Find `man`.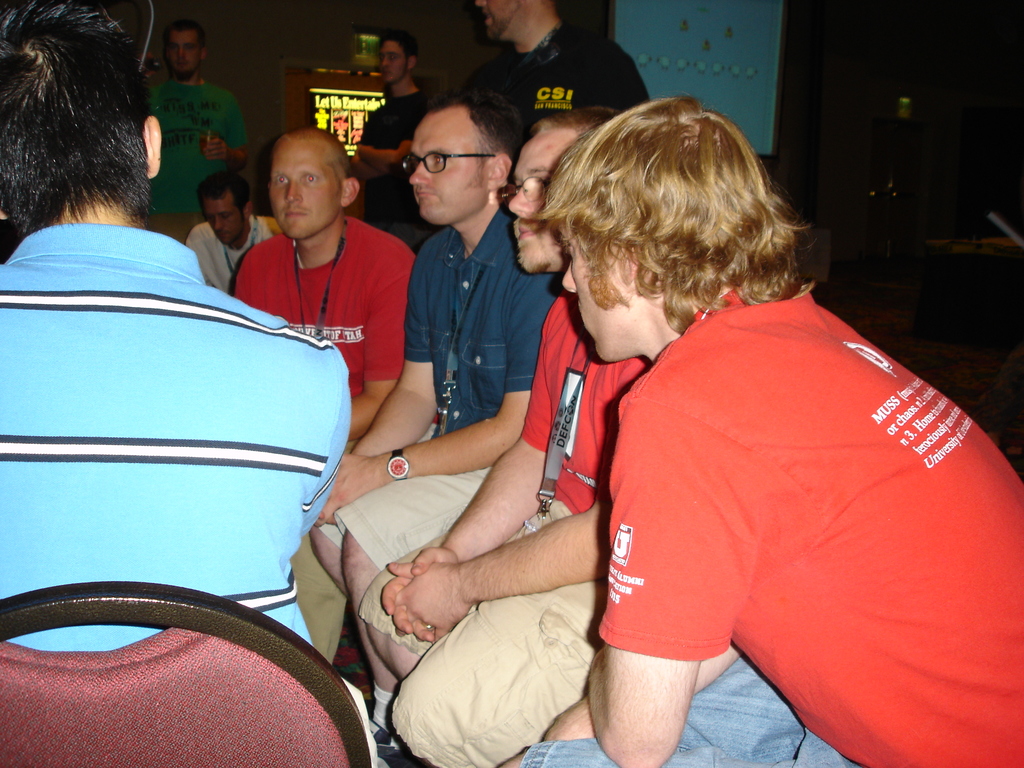
466,0,636,154.
